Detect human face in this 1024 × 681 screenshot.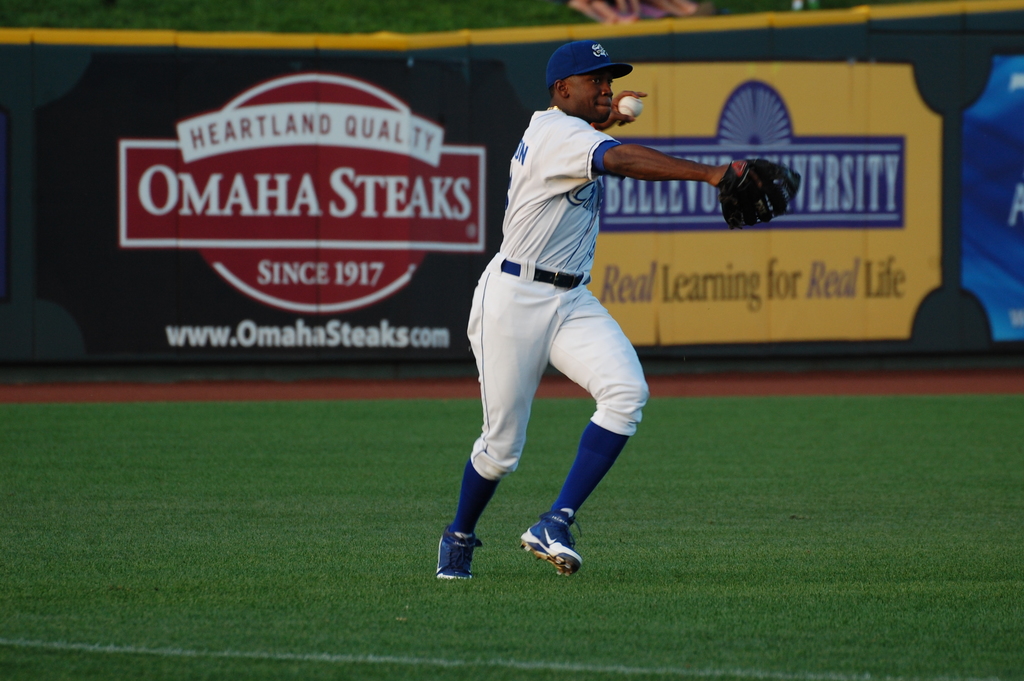
Detection: [570,70,615,124].
